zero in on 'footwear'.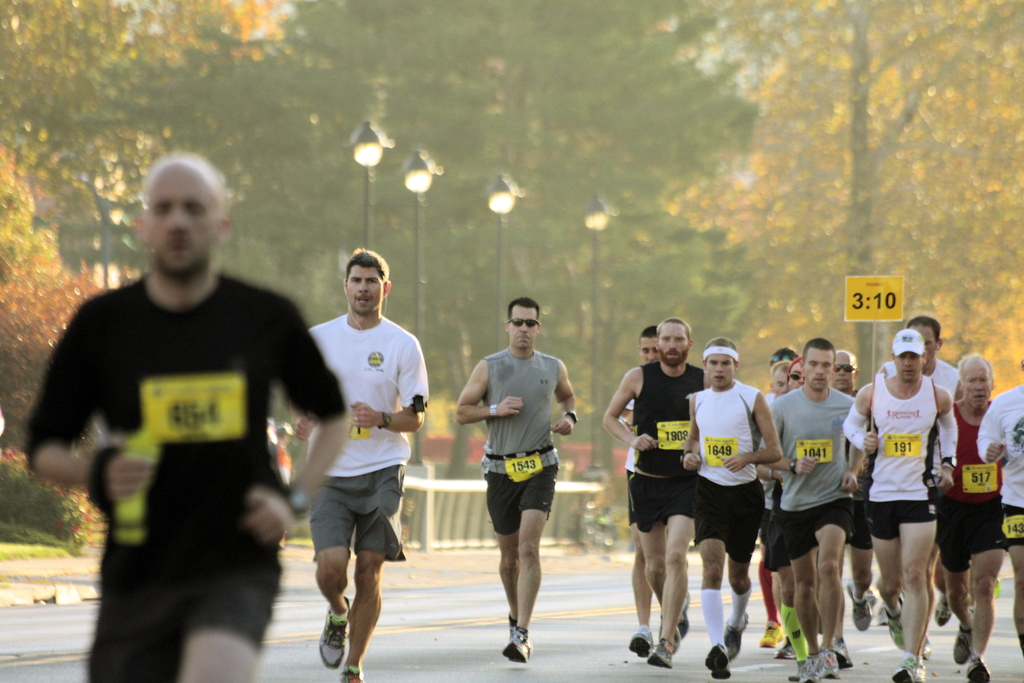
Zeroed in: 762/621/785/649.
